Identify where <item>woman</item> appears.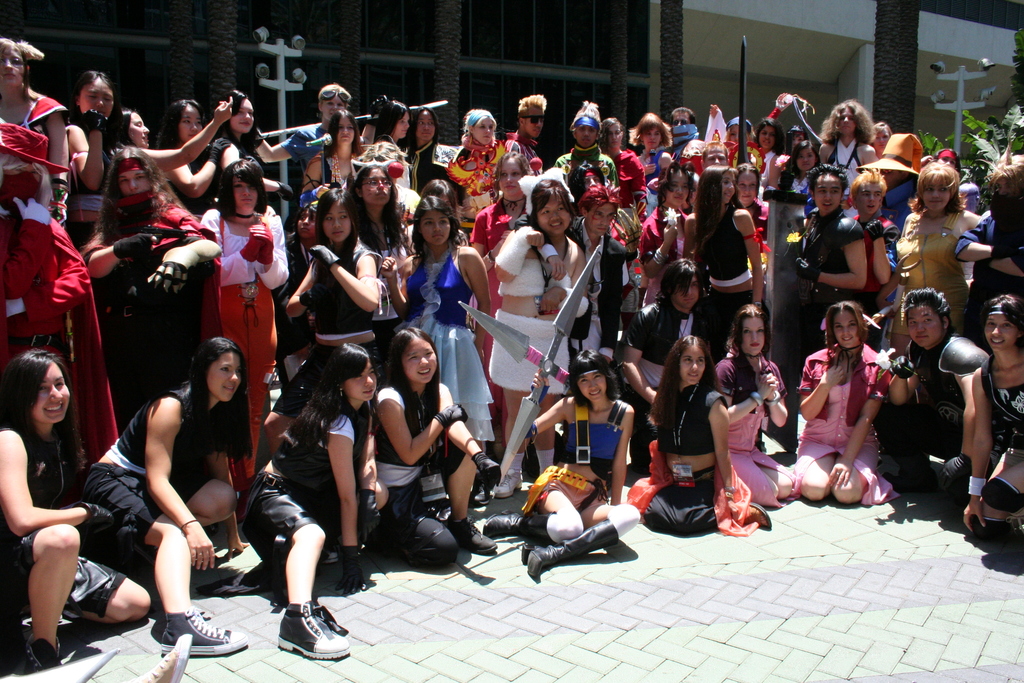
Appears at bbox(795, 299, 901, 504).
